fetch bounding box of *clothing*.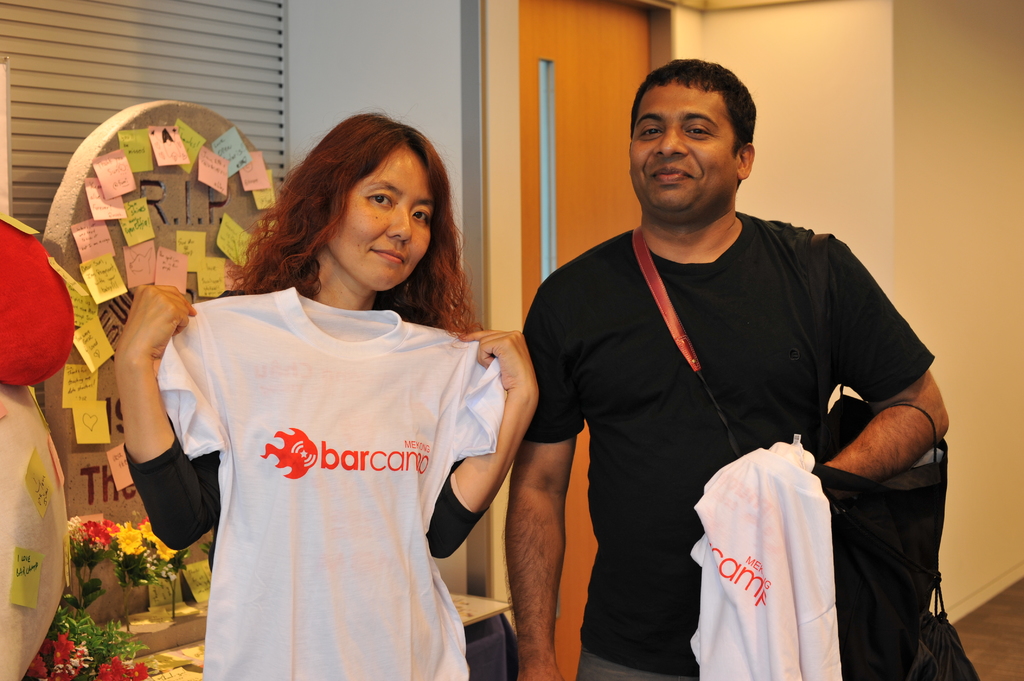
Bbox: (x1=154, y1=287, x2=503, y2=680).
